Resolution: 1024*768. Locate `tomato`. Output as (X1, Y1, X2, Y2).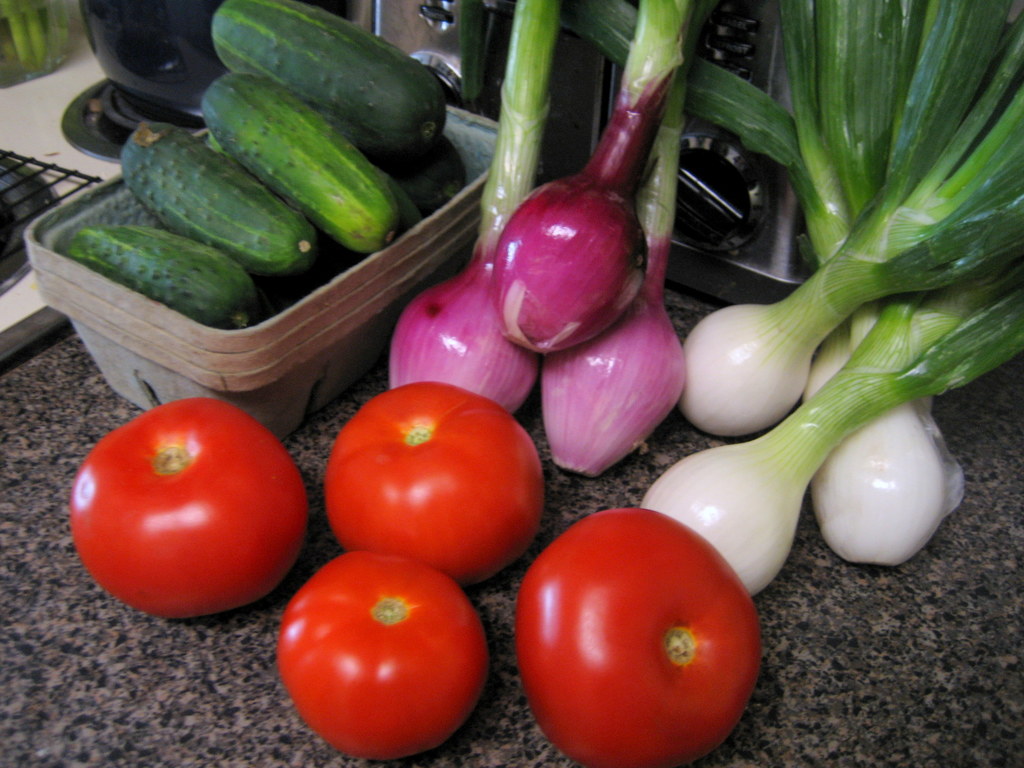
(321, 378, 544, 582).
